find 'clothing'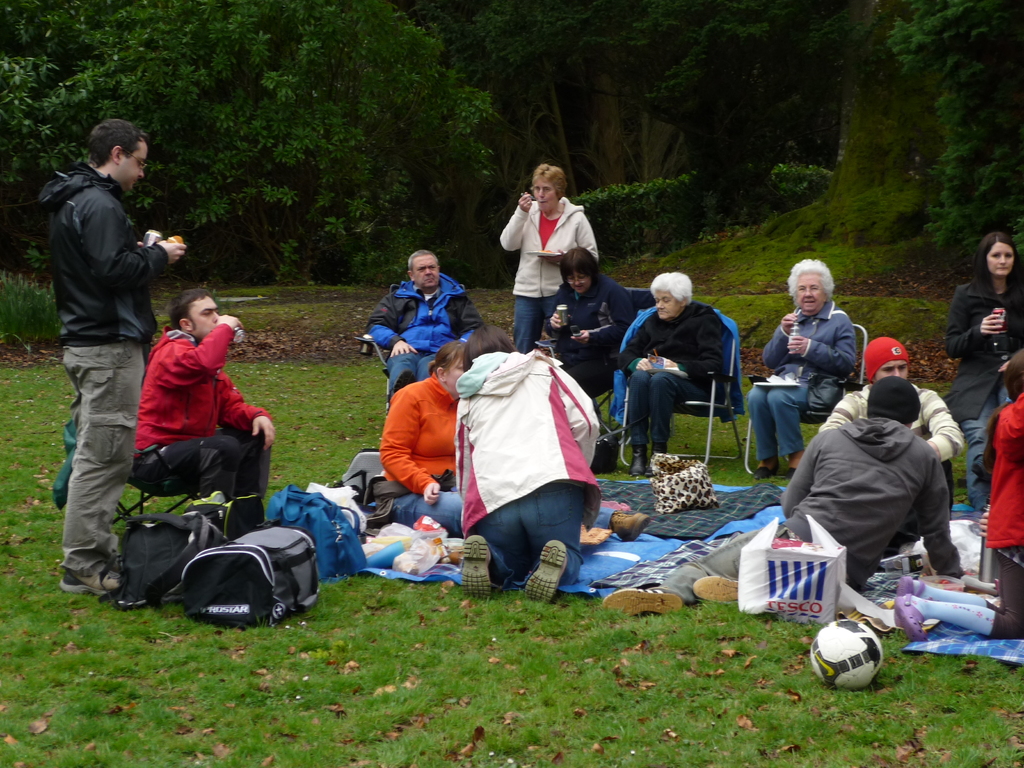
[left=497, top=193, right=600, bottom=351]
